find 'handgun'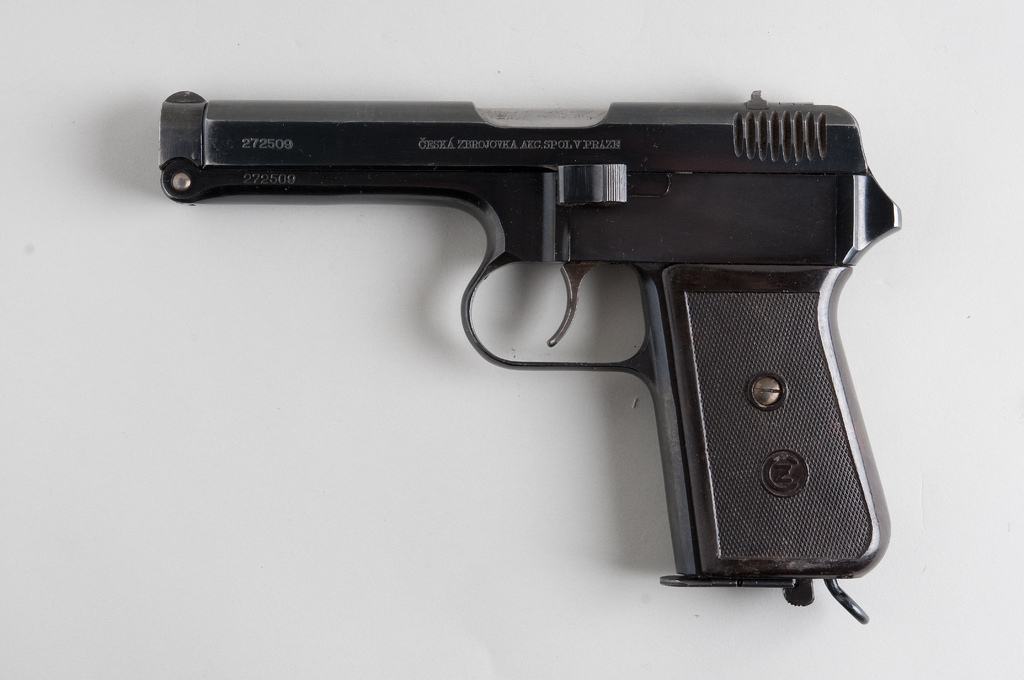
158,86,906,625
